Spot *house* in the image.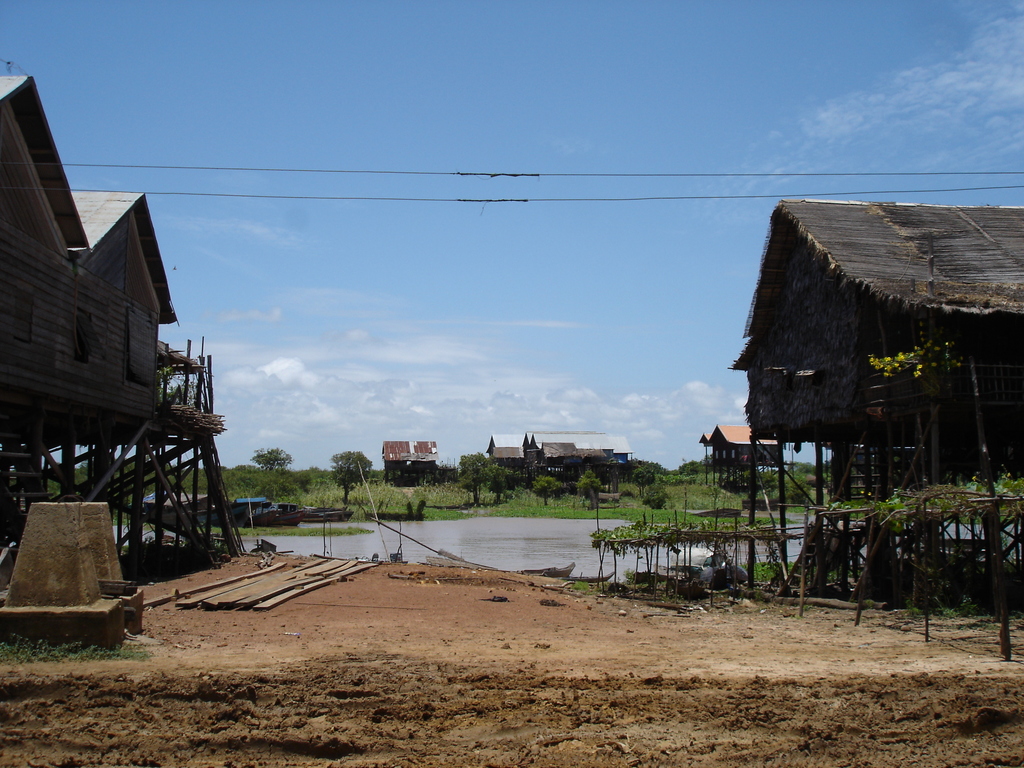
*house* found at <region>730, 197, 1023, 444</region>.
